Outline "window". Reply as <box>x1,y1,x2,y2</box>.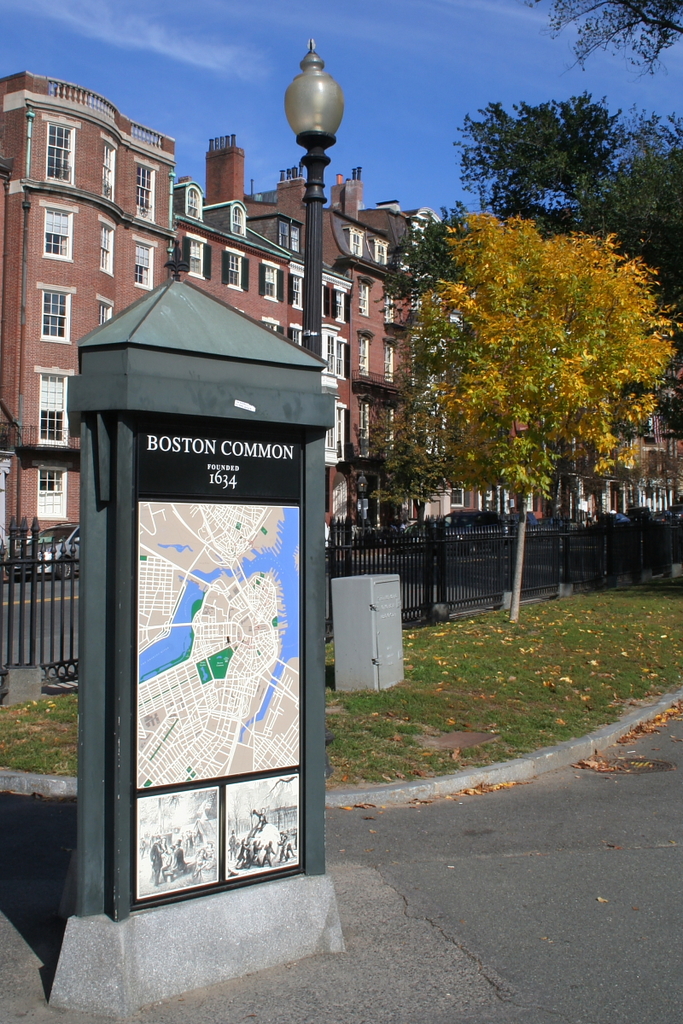
<box>231,208,248,238</box>.
